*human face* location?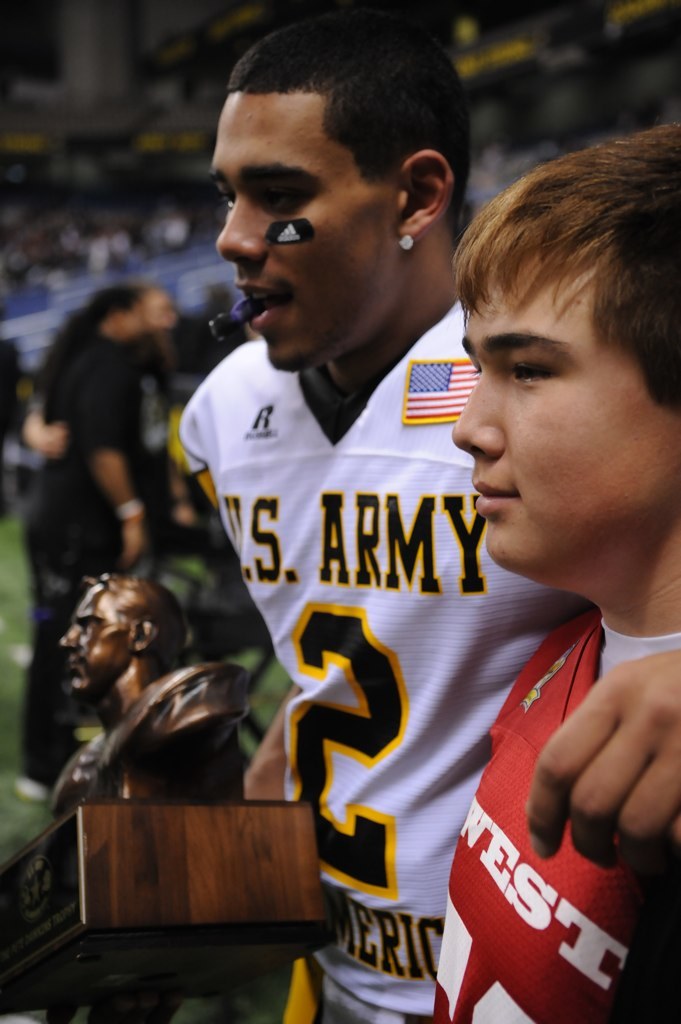
(446,228,680,566)
